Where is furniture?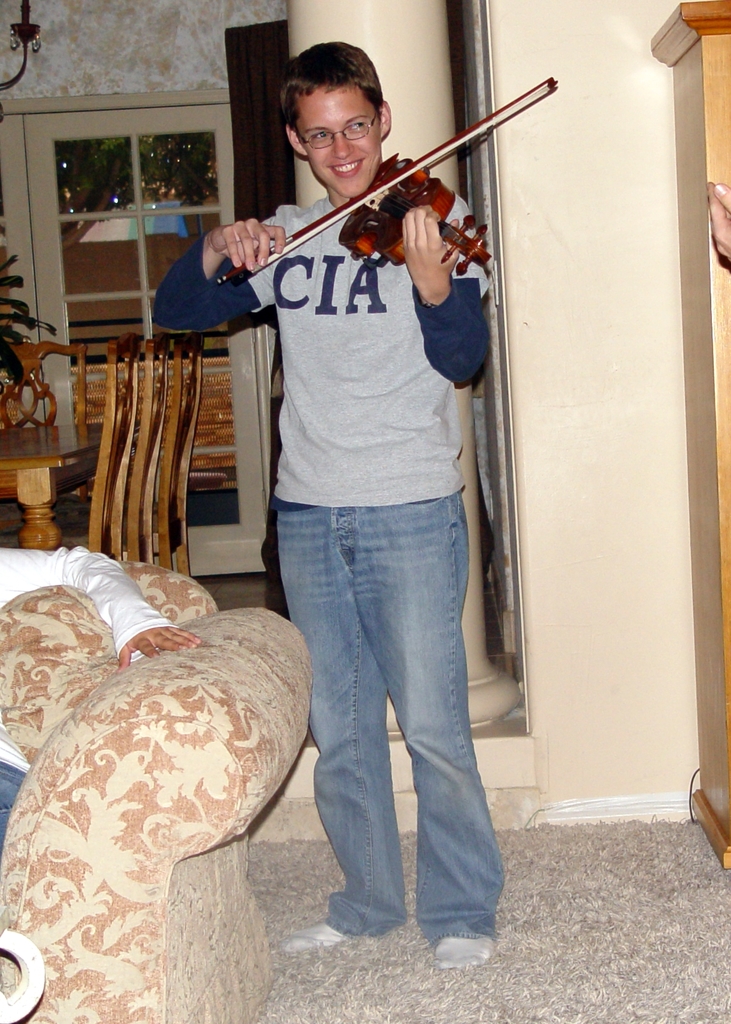
(x1=0, y1=557, x2=311, y2=1023).
